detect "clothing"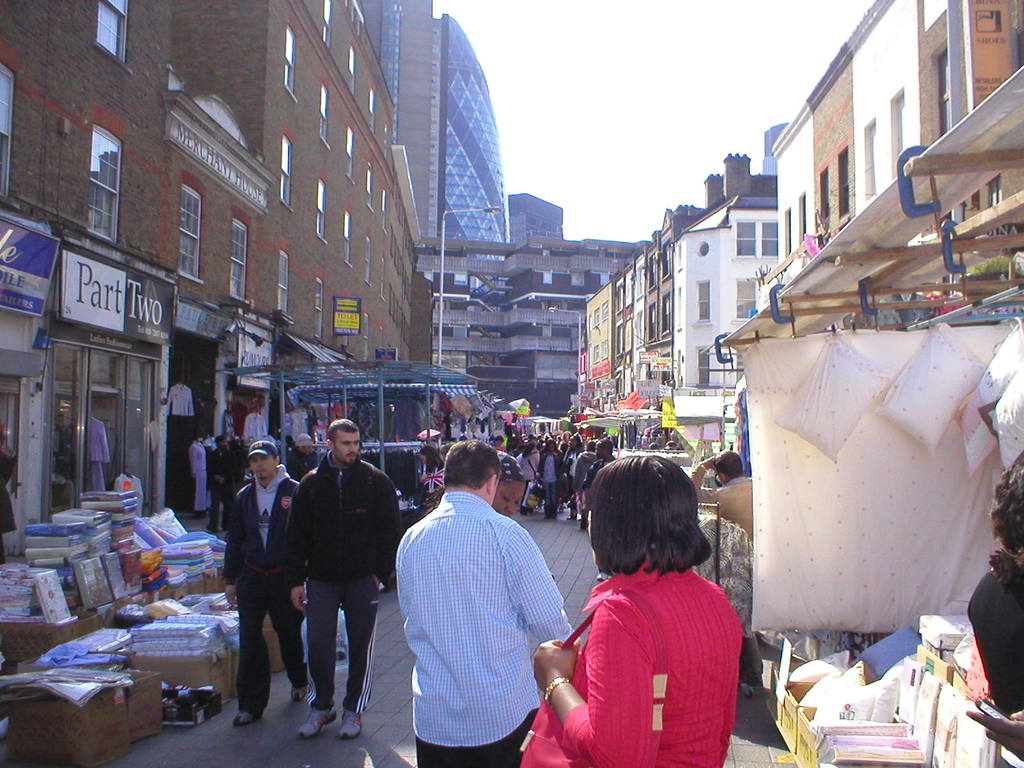
<bbox>395, 471, 572, 767</bbox>
